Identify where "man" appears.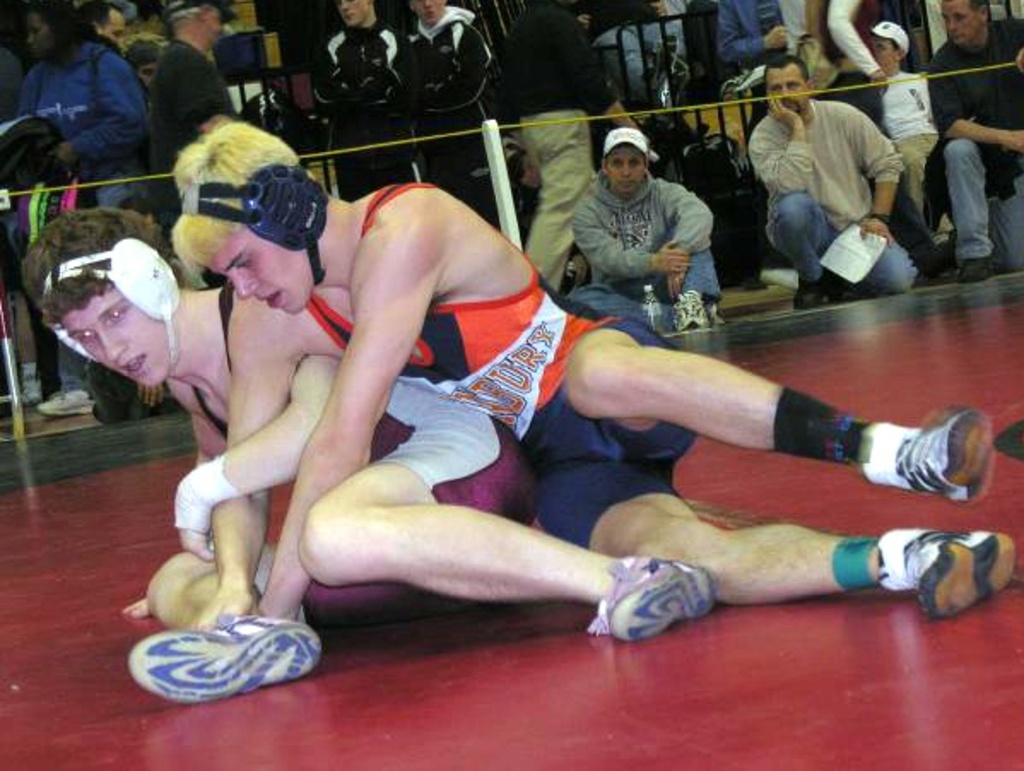
Appears at [left=709, top=0, right=790, bottom=138].
